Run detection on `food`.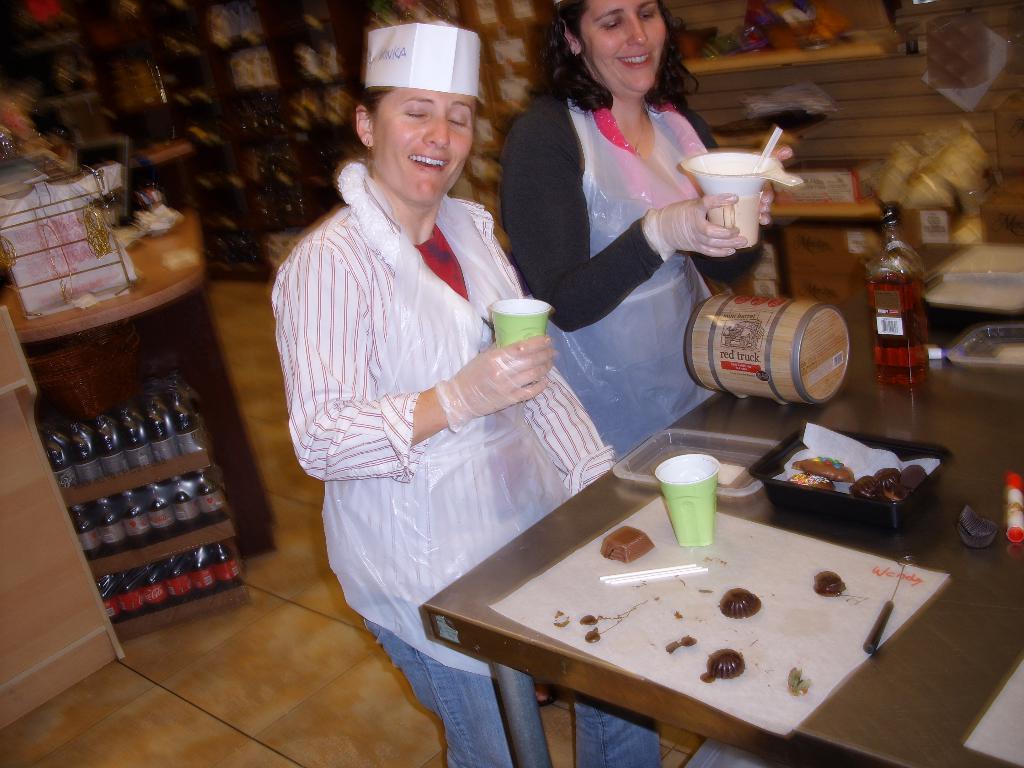
Result: 782 442 922 512.
